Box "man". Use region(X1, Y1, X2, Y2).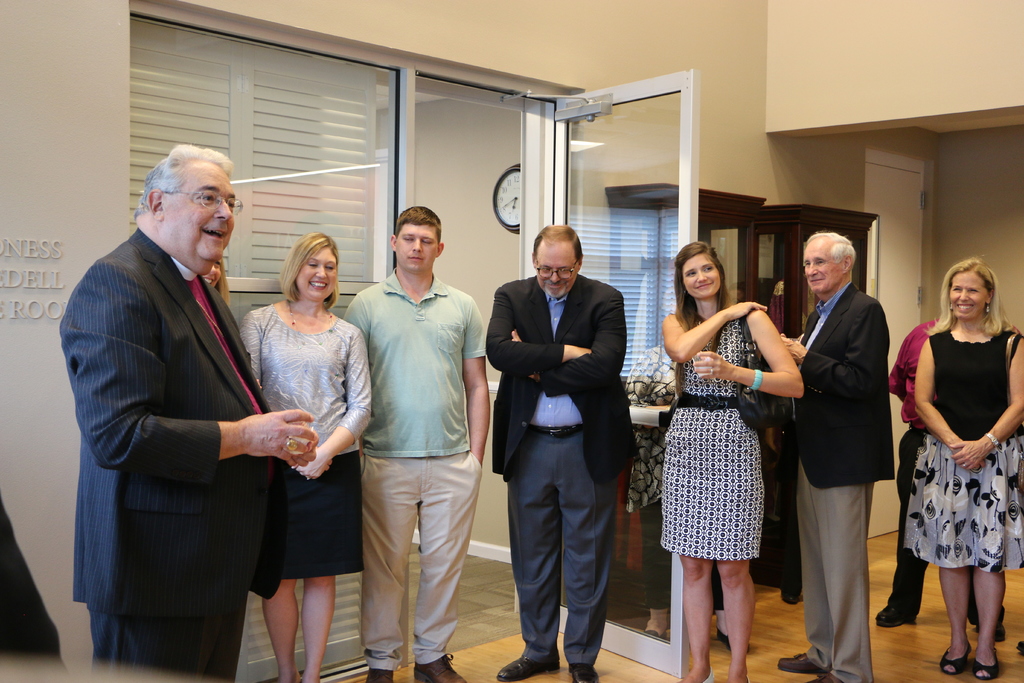
region(480, 226, 640, 682).
